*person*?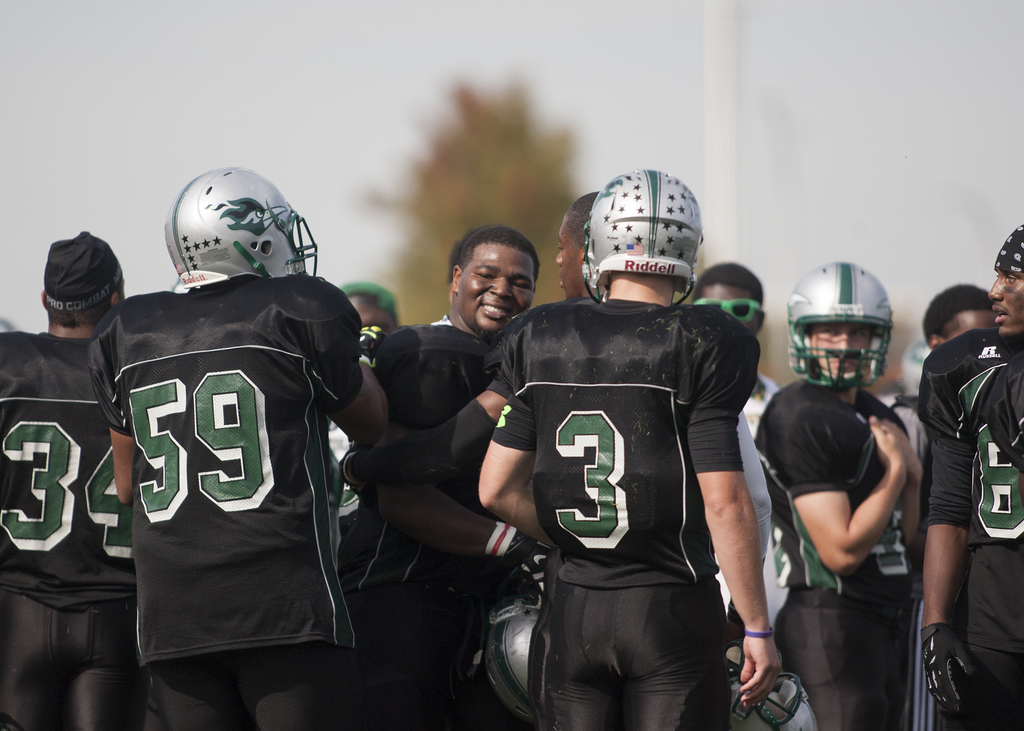
918 217 1023 727
